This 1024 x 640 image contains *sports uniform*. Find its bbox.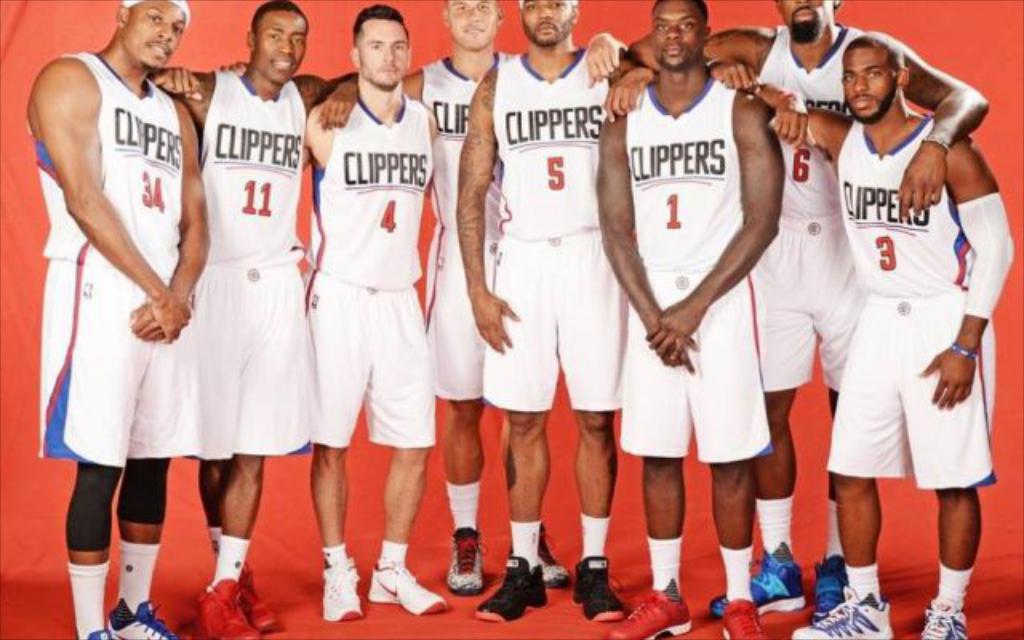
[618, 82, 766, 638].
